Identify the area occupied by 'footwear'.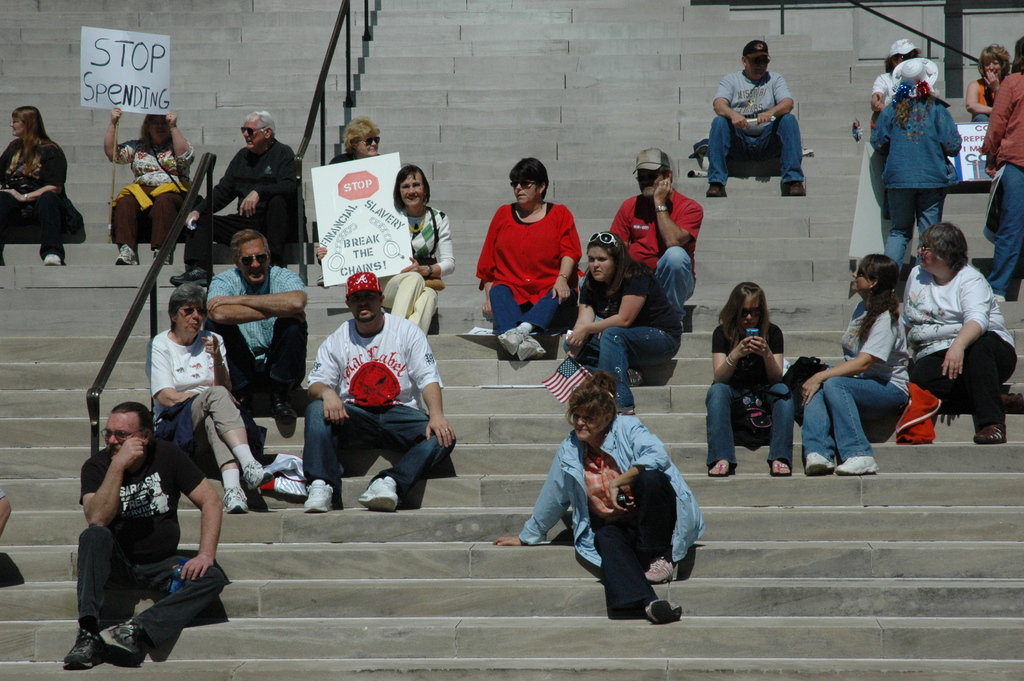
Area: {"x1": 242, "y1": 460, "x2": 275, "y2": 494}.
